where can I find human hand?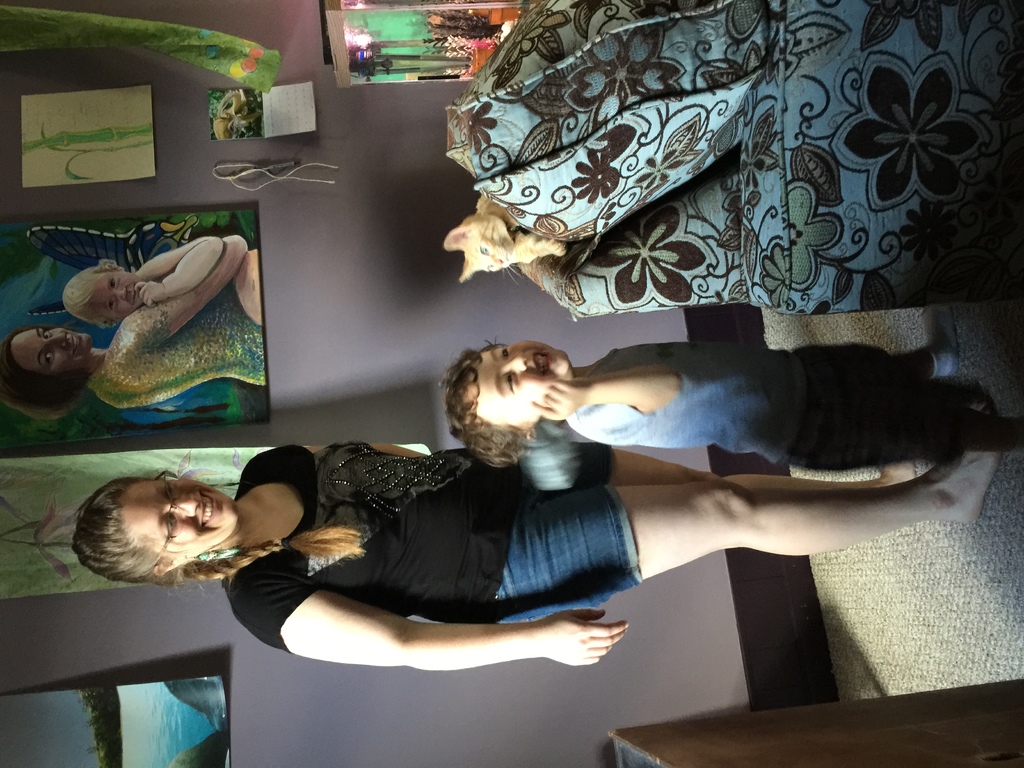
You can find it at {"x1": 529, "y1": 611, "x2": 625, "y2": 692}.
